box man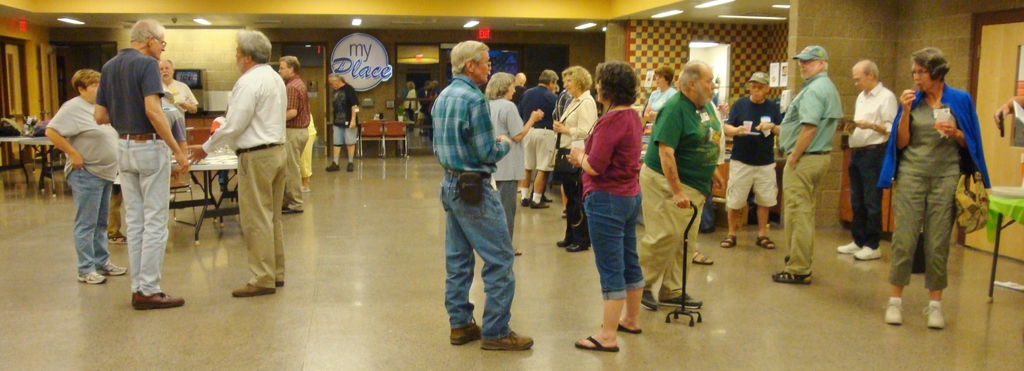
Rect(515, 72, 529, 88)
